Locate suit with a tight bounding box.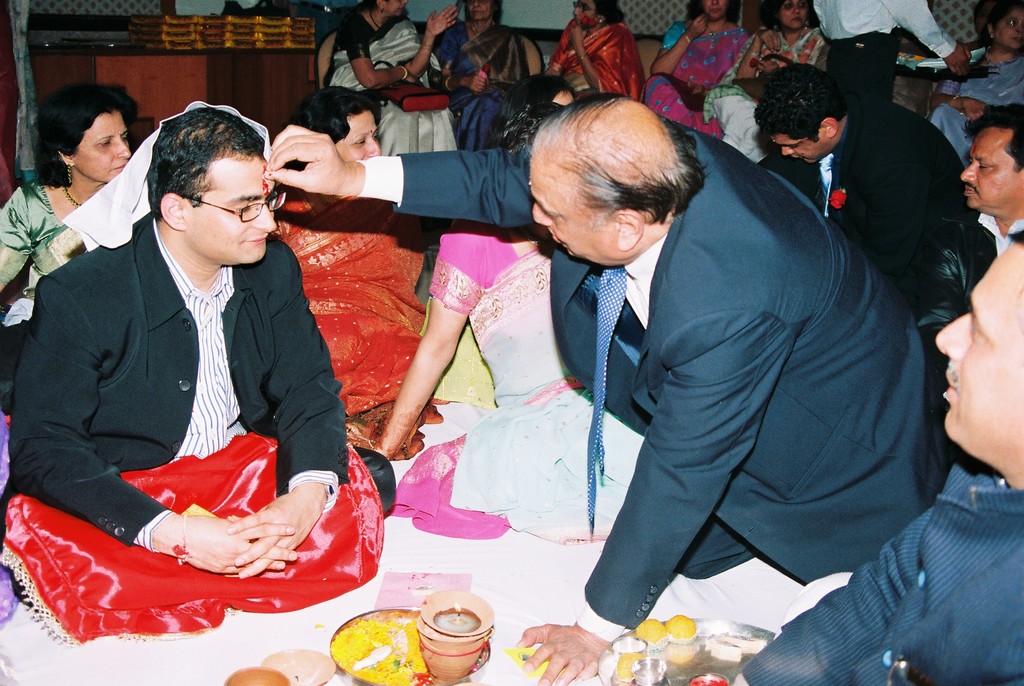
Rect(0, 215, 404, 580).
